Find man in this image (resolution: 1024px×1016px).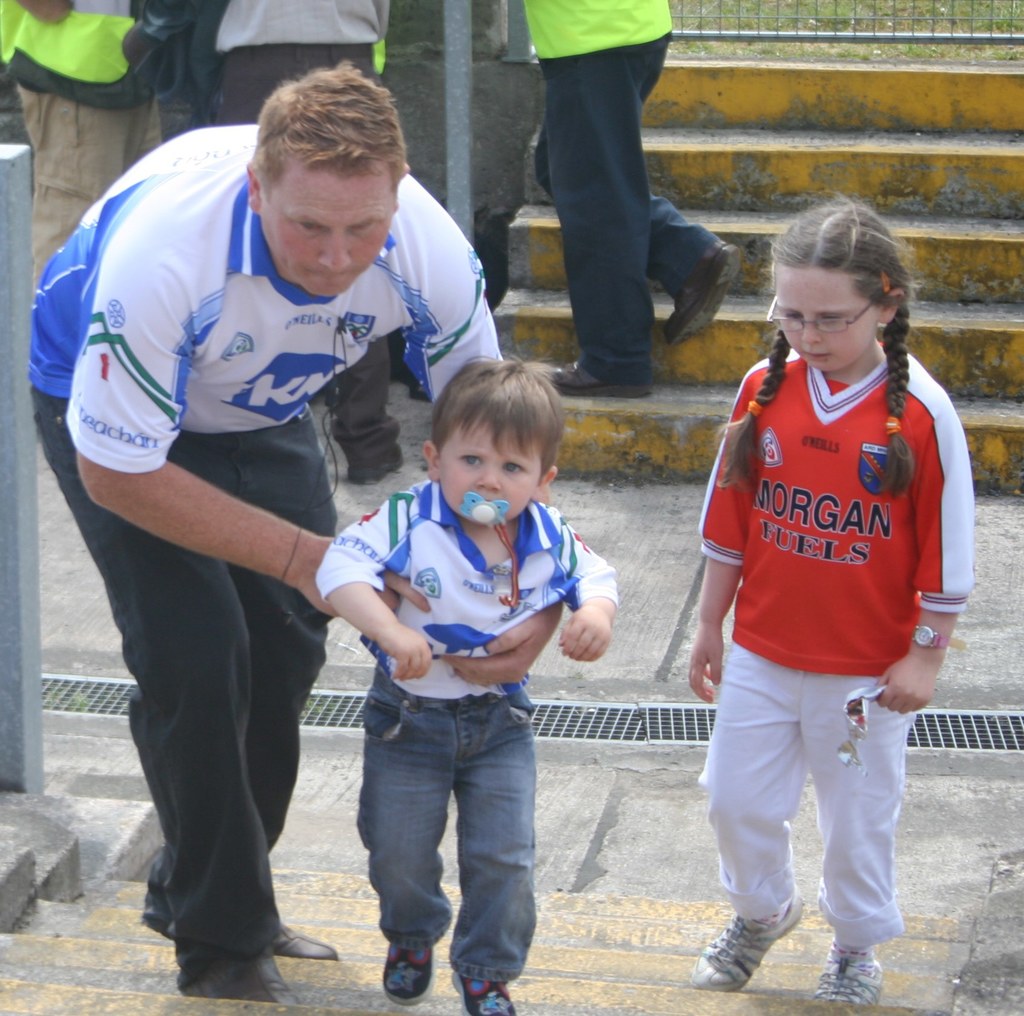
locate(40, 78, 444, 980).
